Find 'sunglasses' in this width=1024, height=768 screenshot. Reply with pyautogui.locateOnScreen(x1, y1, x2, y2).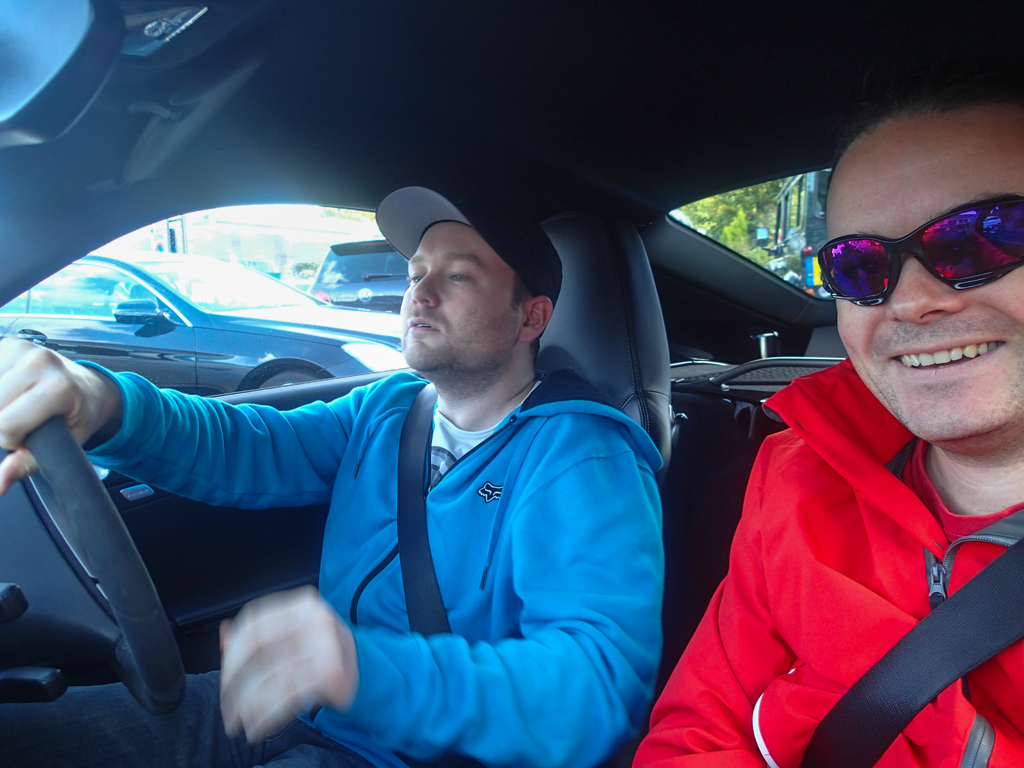
pyautogui.locateOnScreen(814, 195, 1023, 308).
